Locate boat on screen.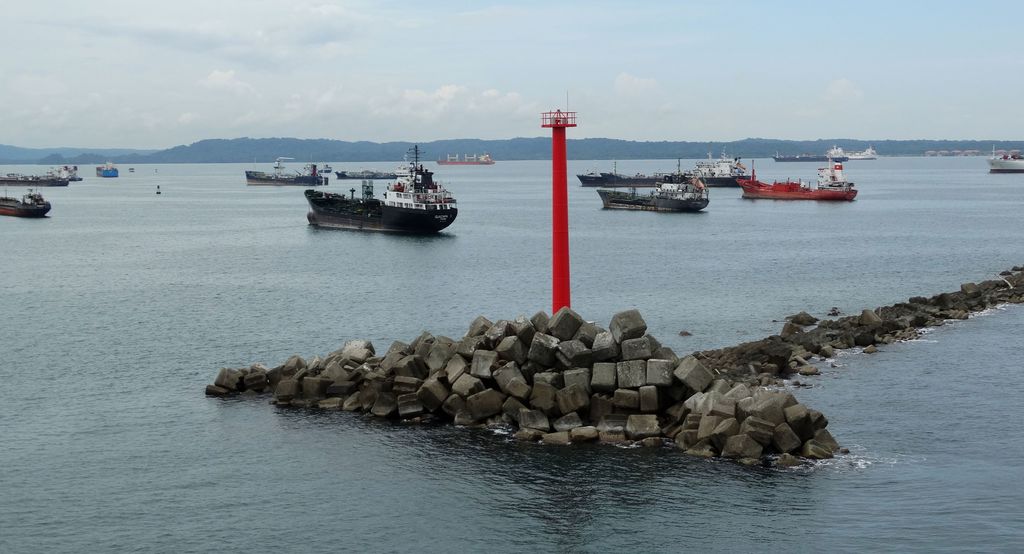
On screen at <region>319, 163, 332, 173</region>.
